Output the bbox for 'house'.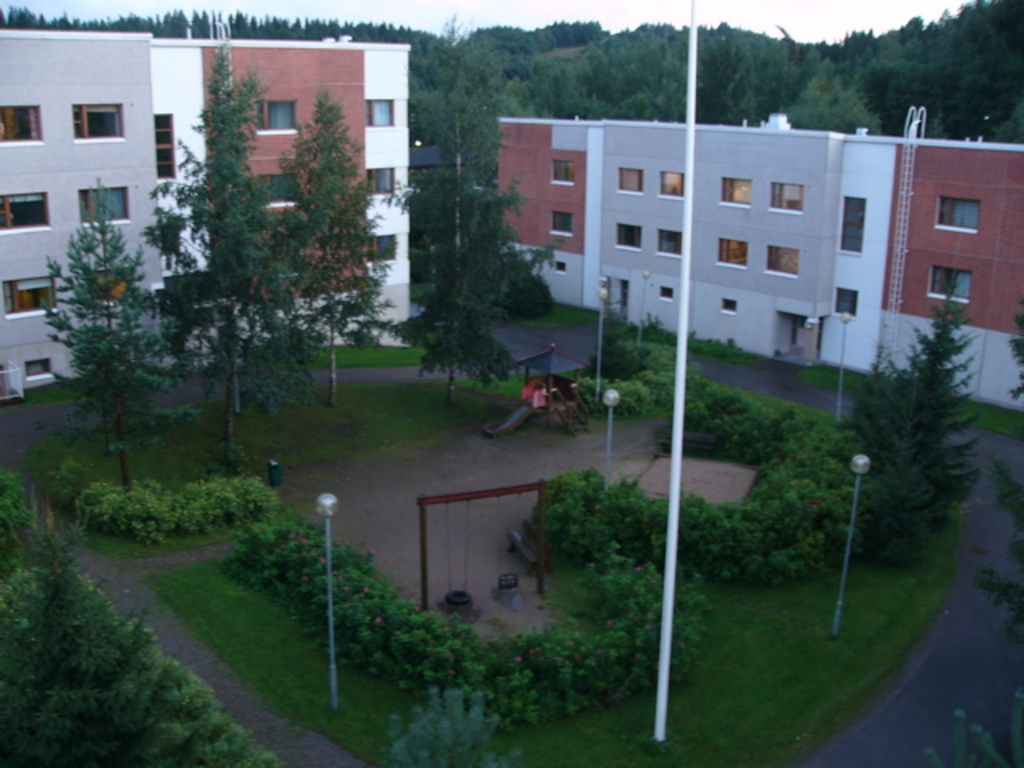
l=0, t=27, r=171, b=402.
